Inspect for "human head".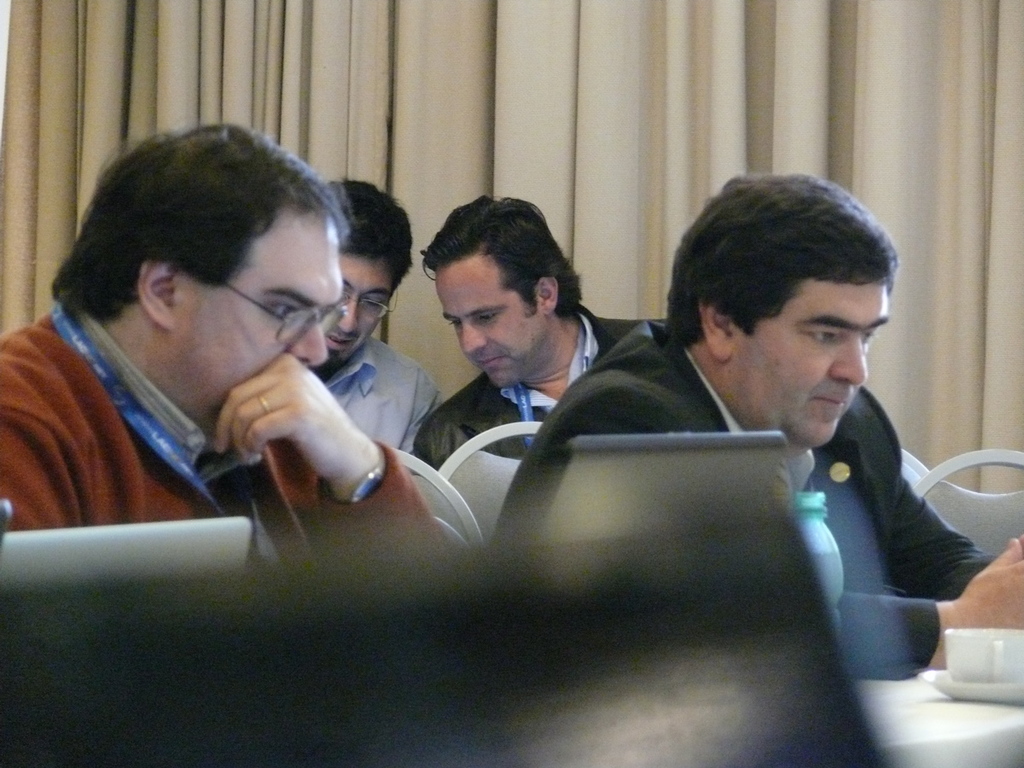
Inspection: detection(317, 178, 411, 365).
